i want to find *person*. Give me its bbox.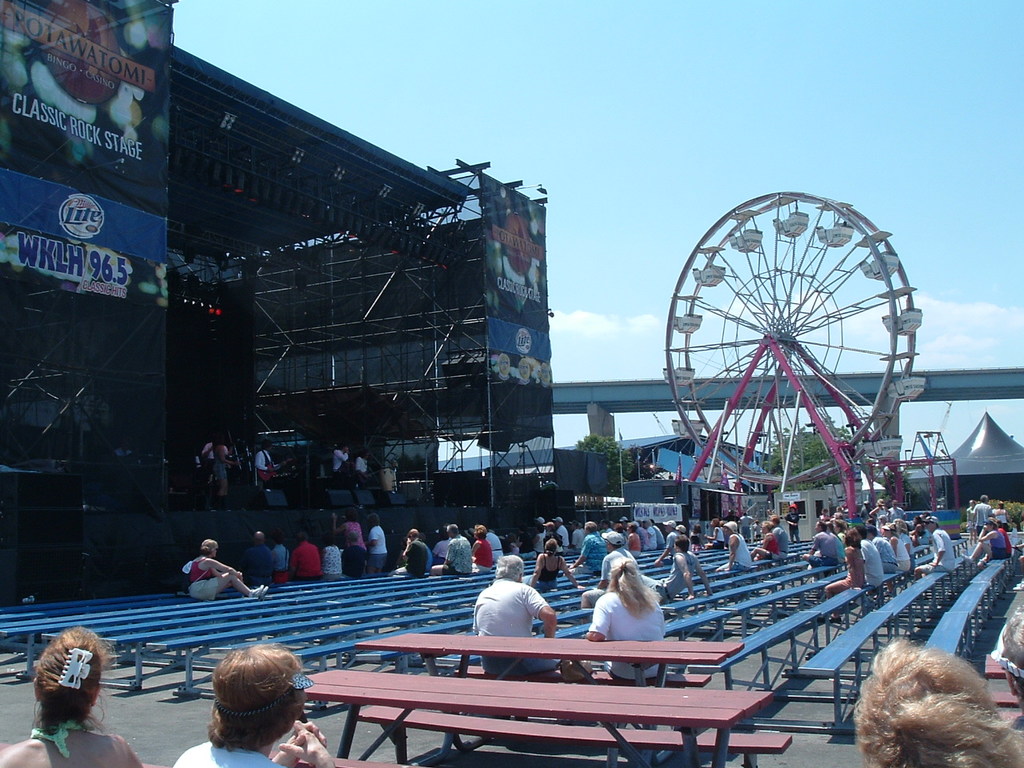
x1=331, y1=444, x2=345, y2=480.
